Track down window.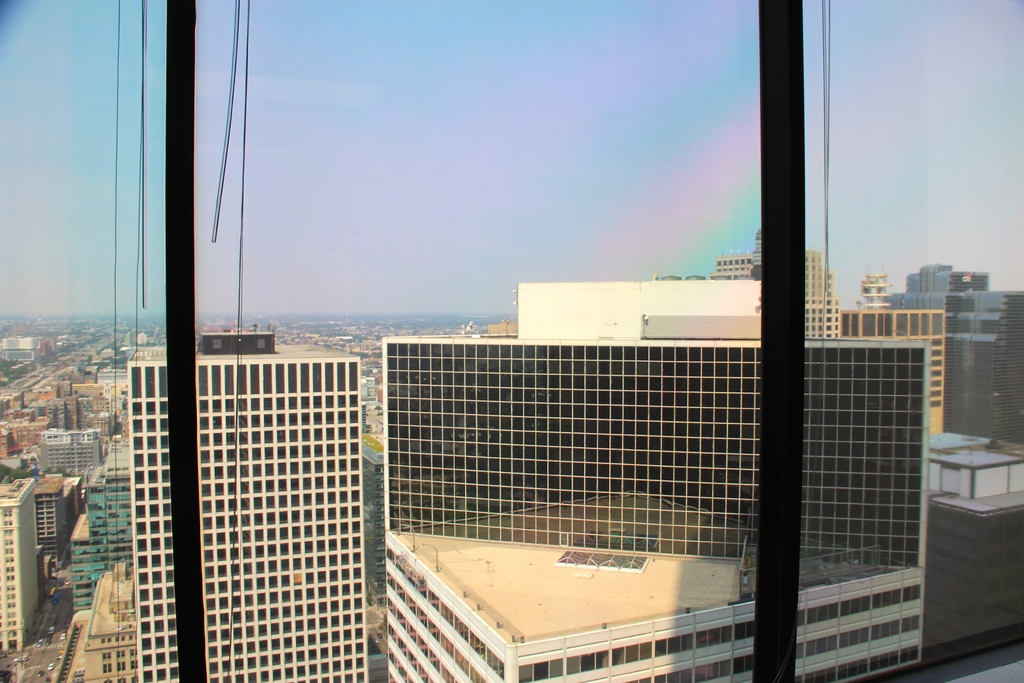
Tracked to (left=137, top=541, right=146, bottom=552).
